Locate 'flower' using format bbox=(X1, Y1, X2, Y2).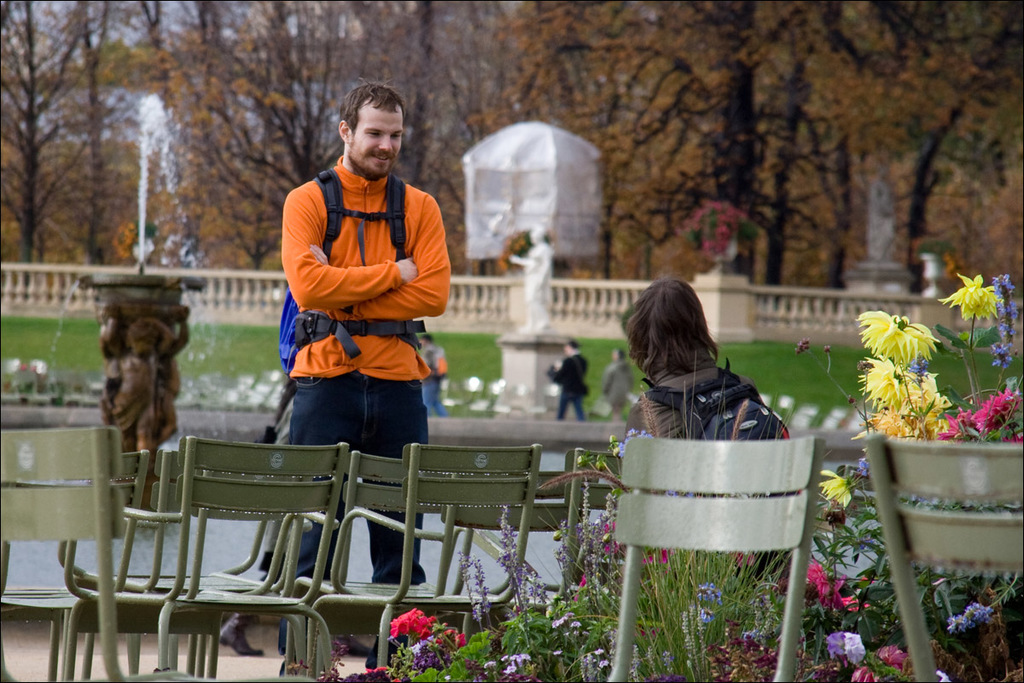
bbox=(886, 645, 910, 665).
